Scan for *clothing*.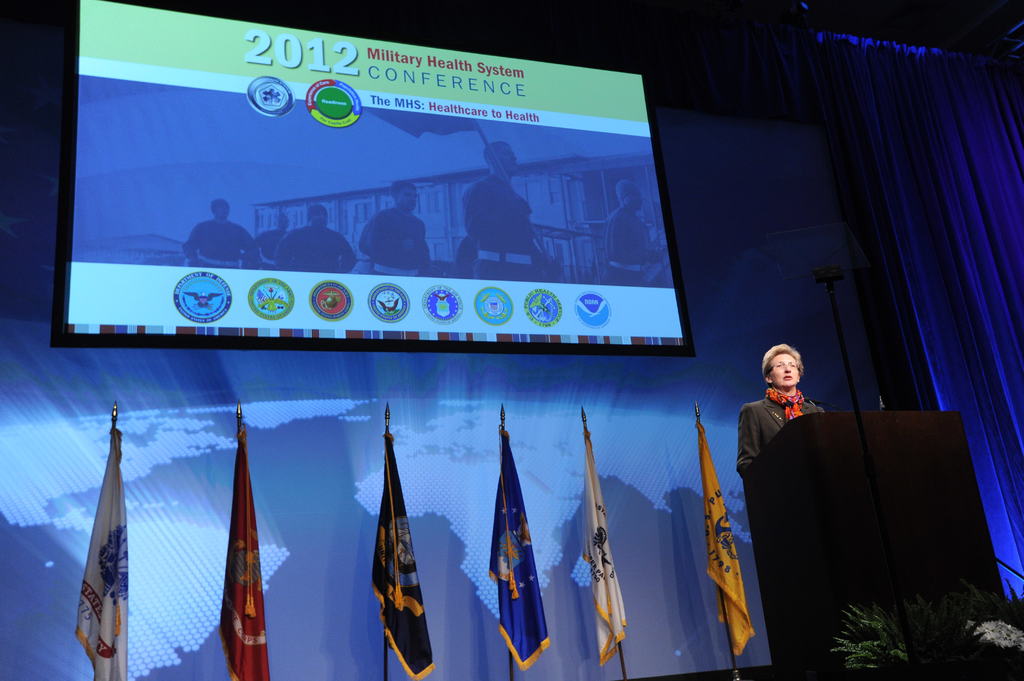
Scan result: 745,390,819,488.
